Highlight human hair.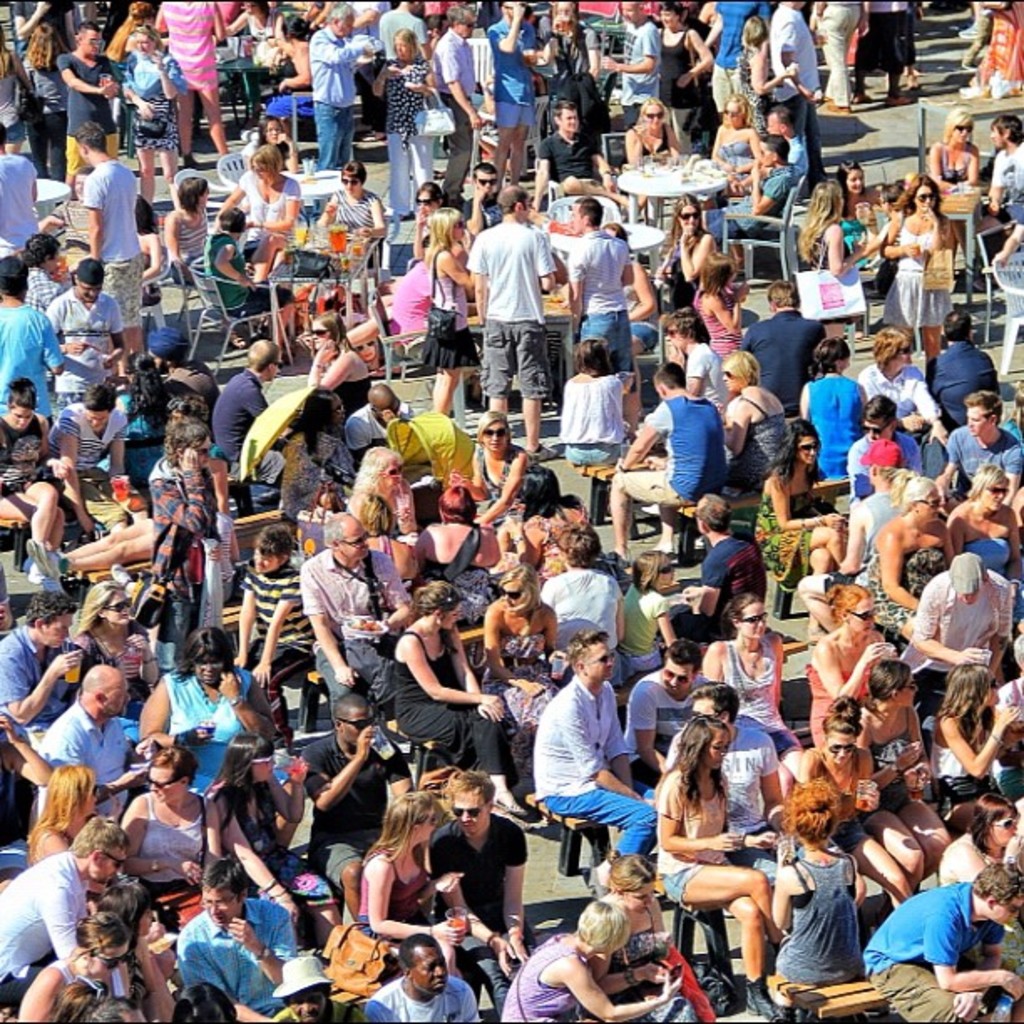
Highlighted region: box=[781, 780, 837, 847].
